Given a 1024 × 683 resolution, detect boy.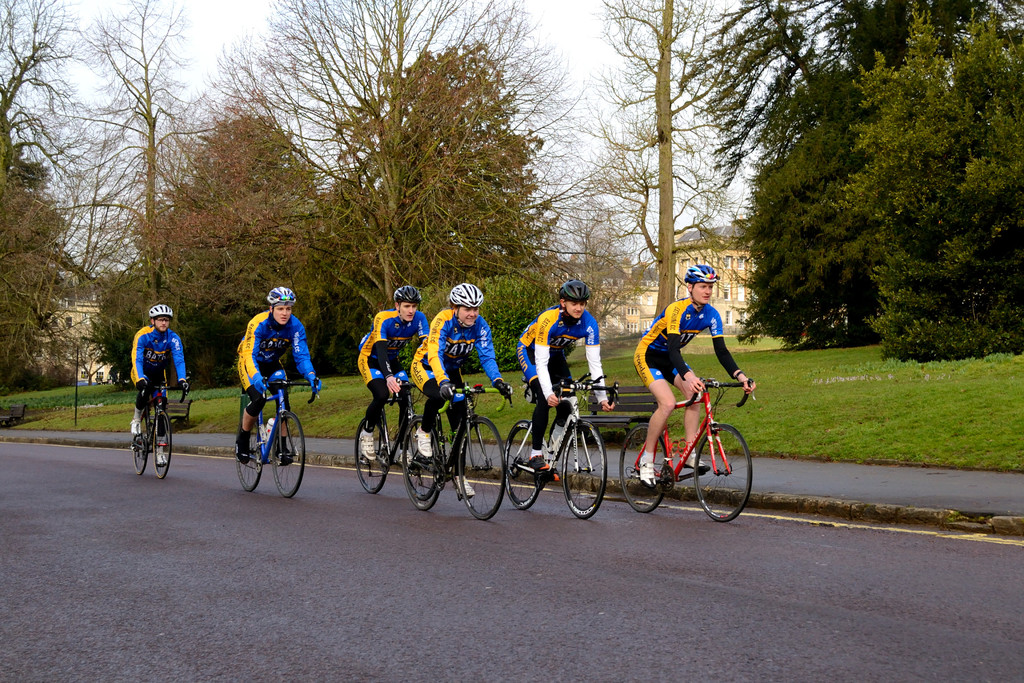
bbox=[354, 282, 429, 468].
